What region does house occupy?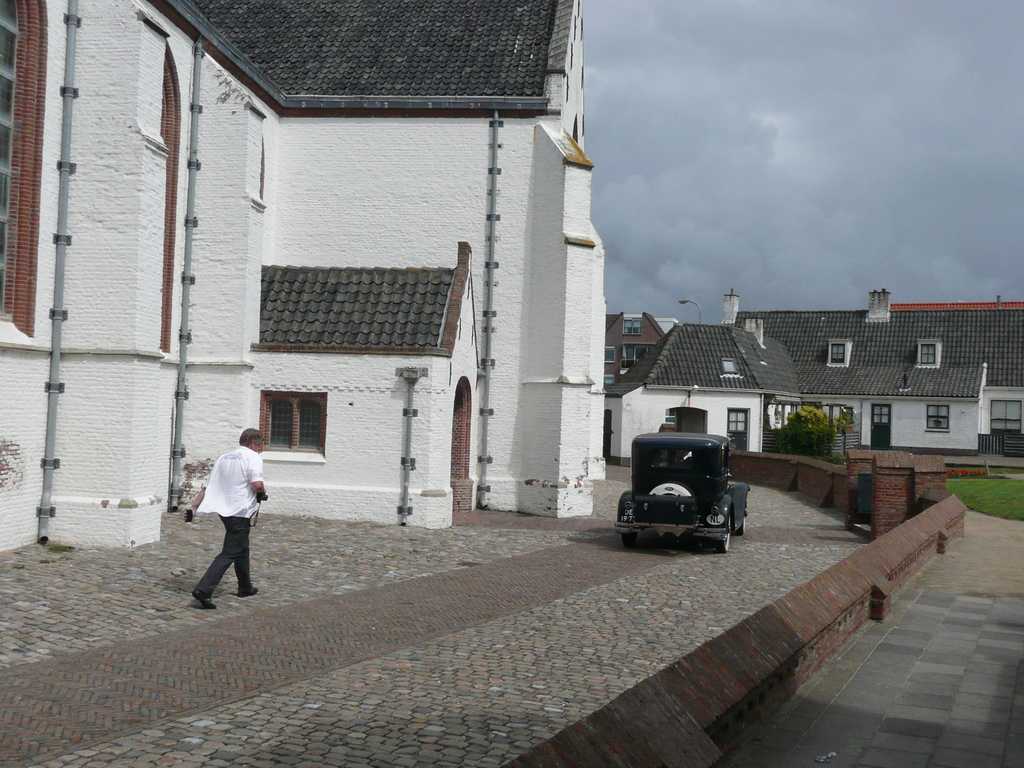
box(42, 12, 642, 557).
